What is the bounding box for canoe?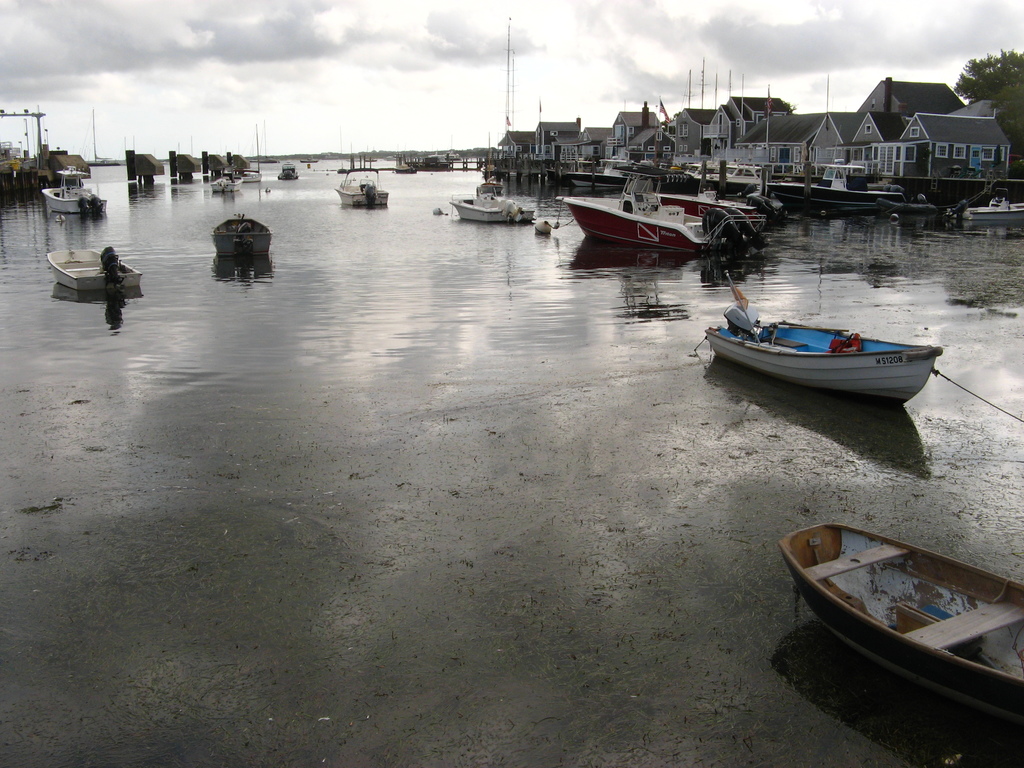
<box>706,316,940,405</box>.
